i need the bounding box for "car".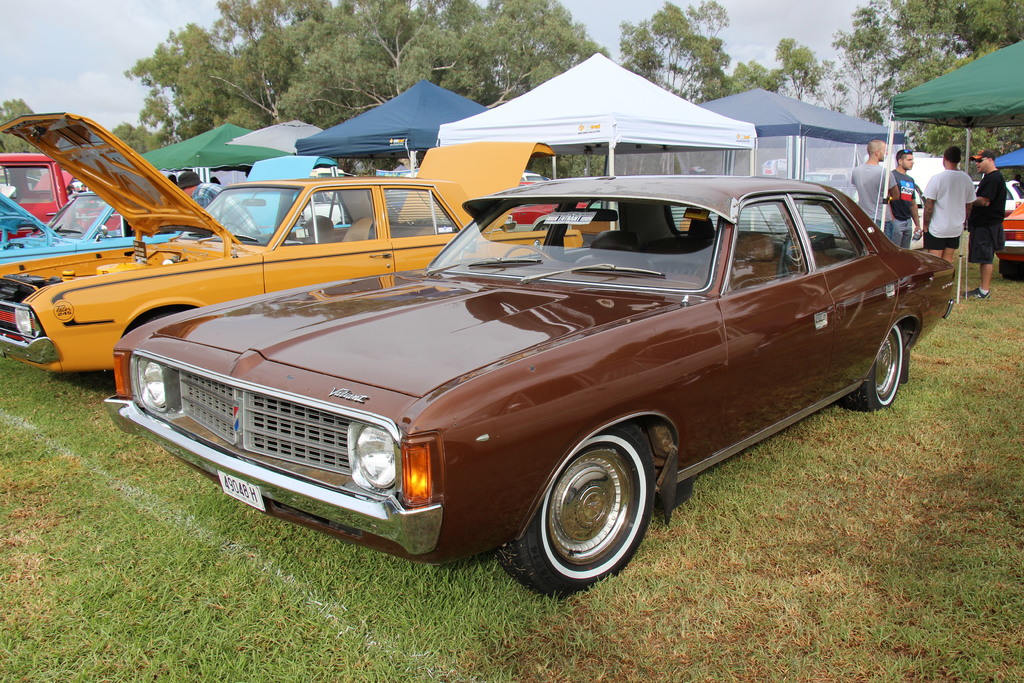
Here it is: (1001,198,1023,278).
